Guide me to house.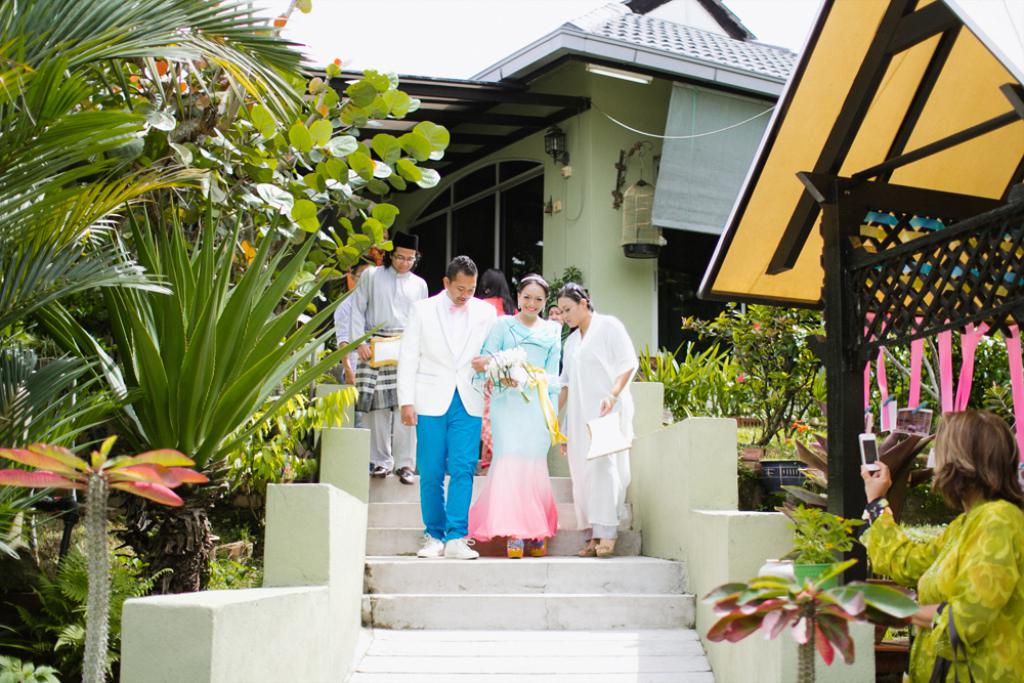
Guidance: <bbox>301, 0, 1023, 682</bbox>.
